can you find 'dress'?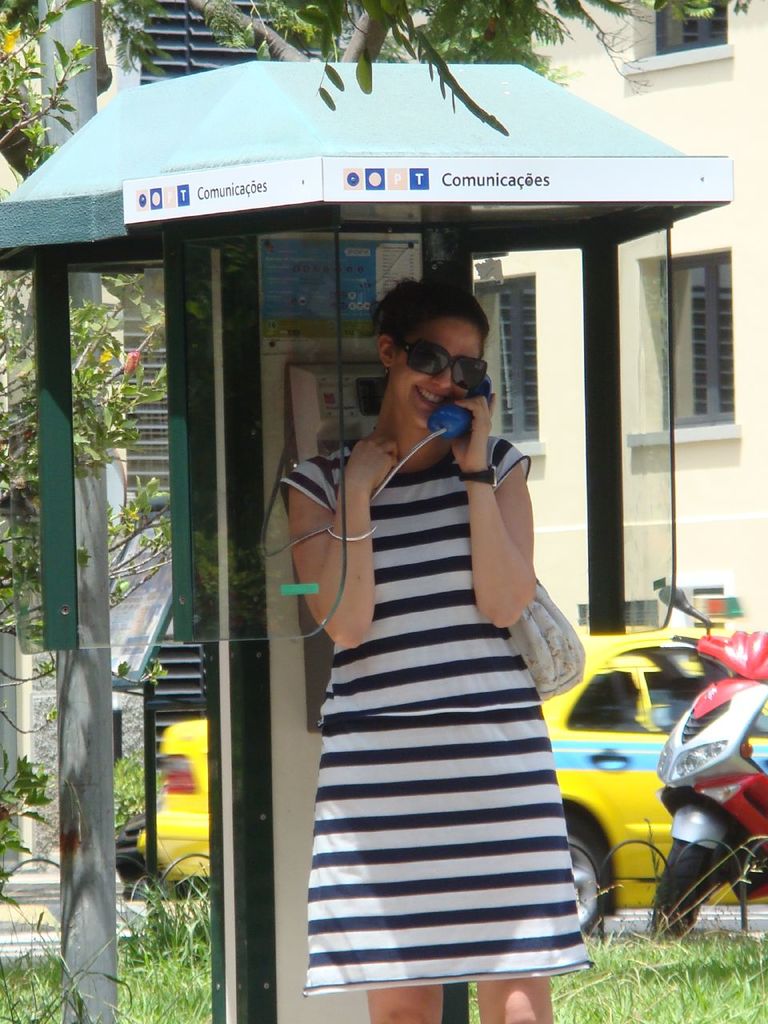
Yes, bounding box: [left=281, top=434, right=596, bottom=996].
